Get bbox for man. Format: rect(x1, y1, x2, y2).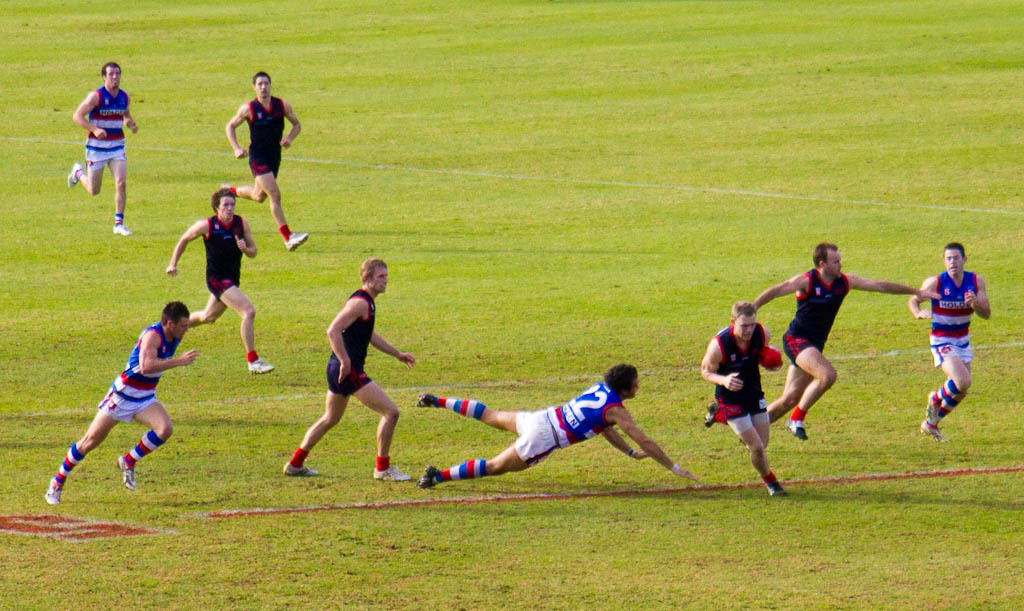
rect(413, 366, 698, 491).
